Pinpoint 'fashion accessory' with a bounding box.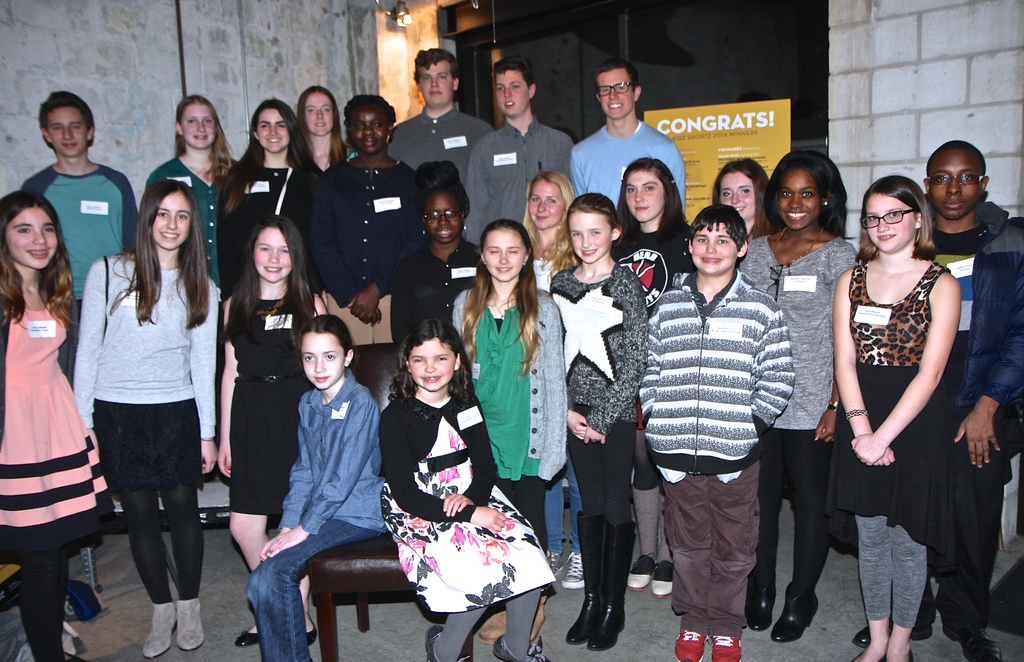
region(426, 625, 444, 661).
